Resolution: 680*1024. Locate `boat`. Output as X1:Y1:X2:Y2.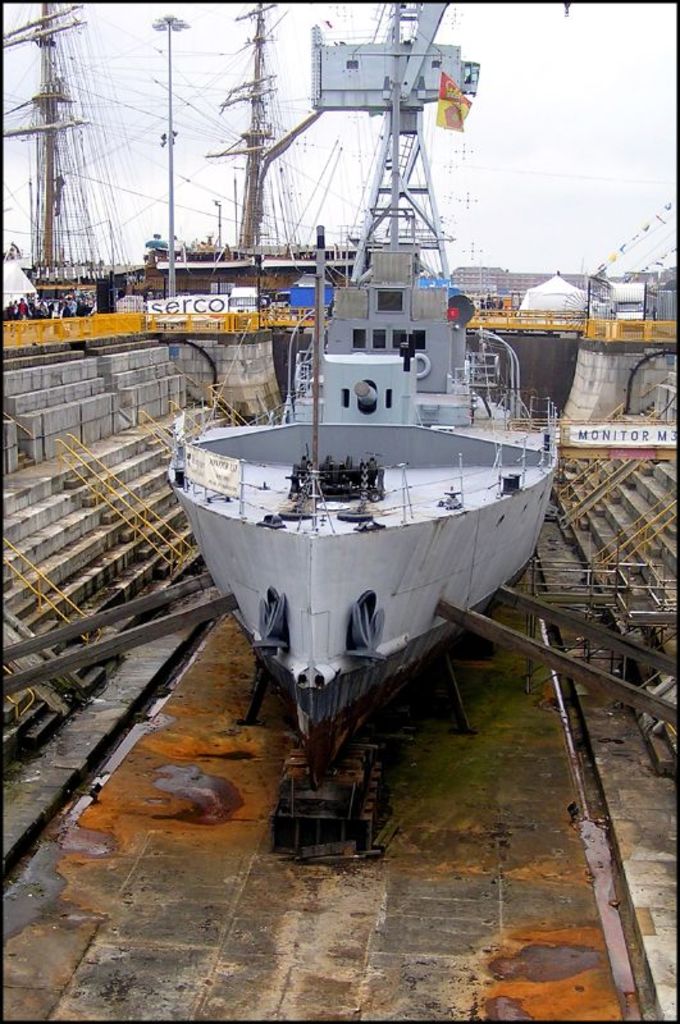
178:47:575:765.
